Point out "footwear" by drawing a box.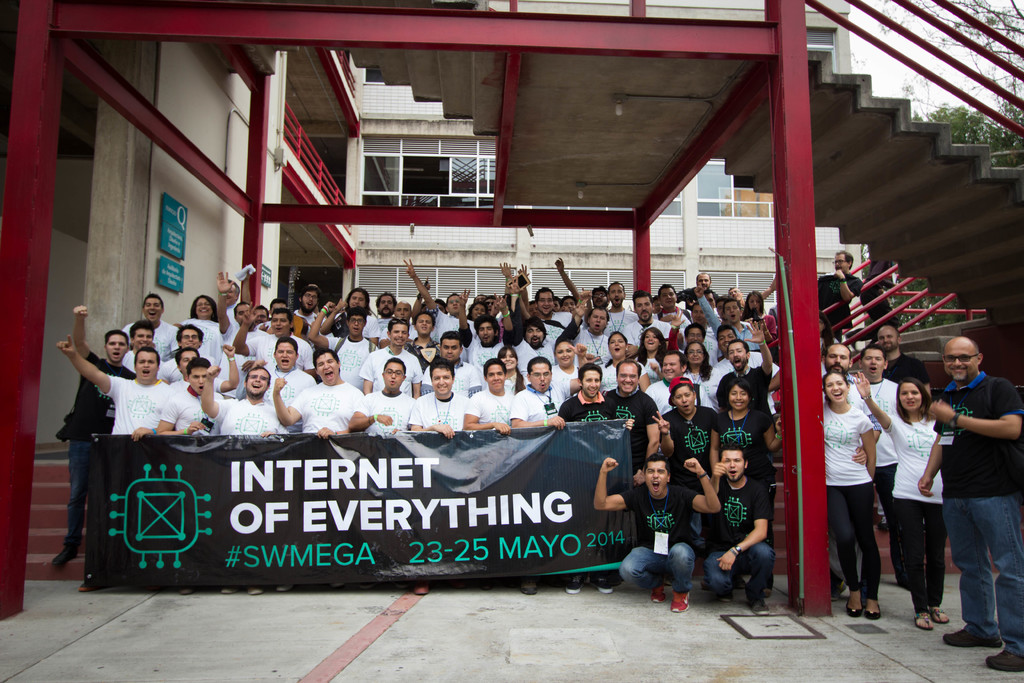
719, 589, 732, 601.
